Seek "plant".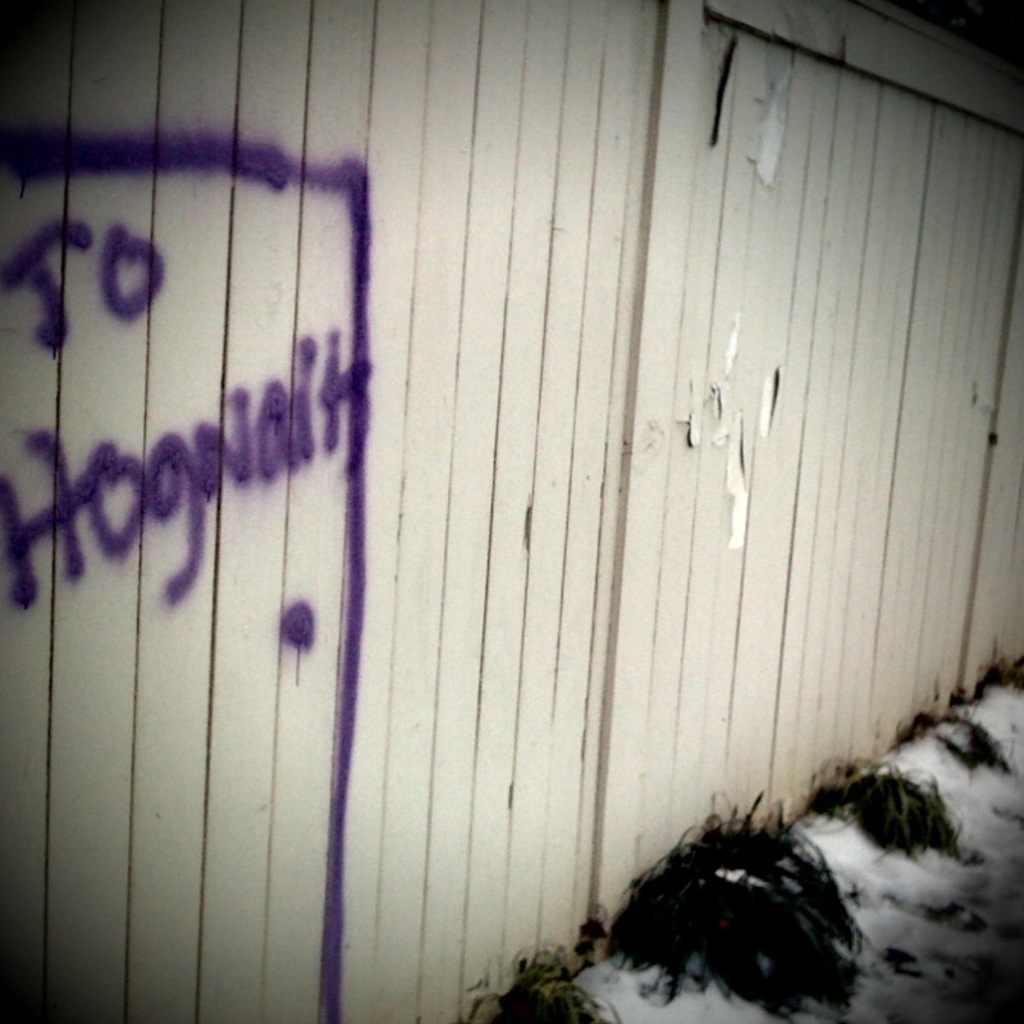
<region>893, 705, 1012, 796</region>.
